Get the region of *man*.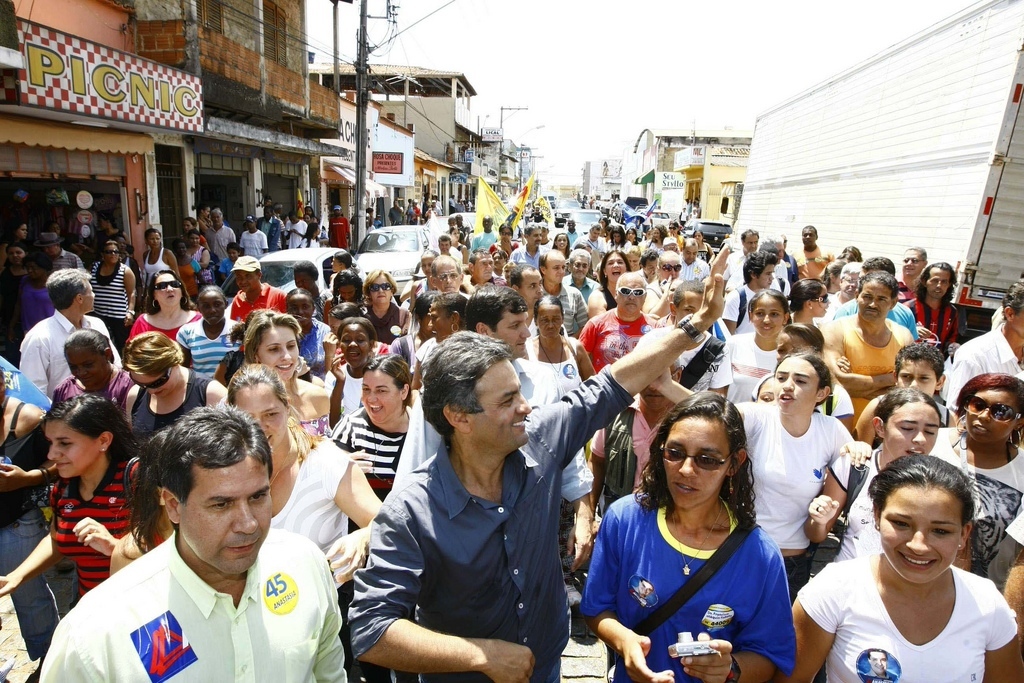
408/200/420/224.
